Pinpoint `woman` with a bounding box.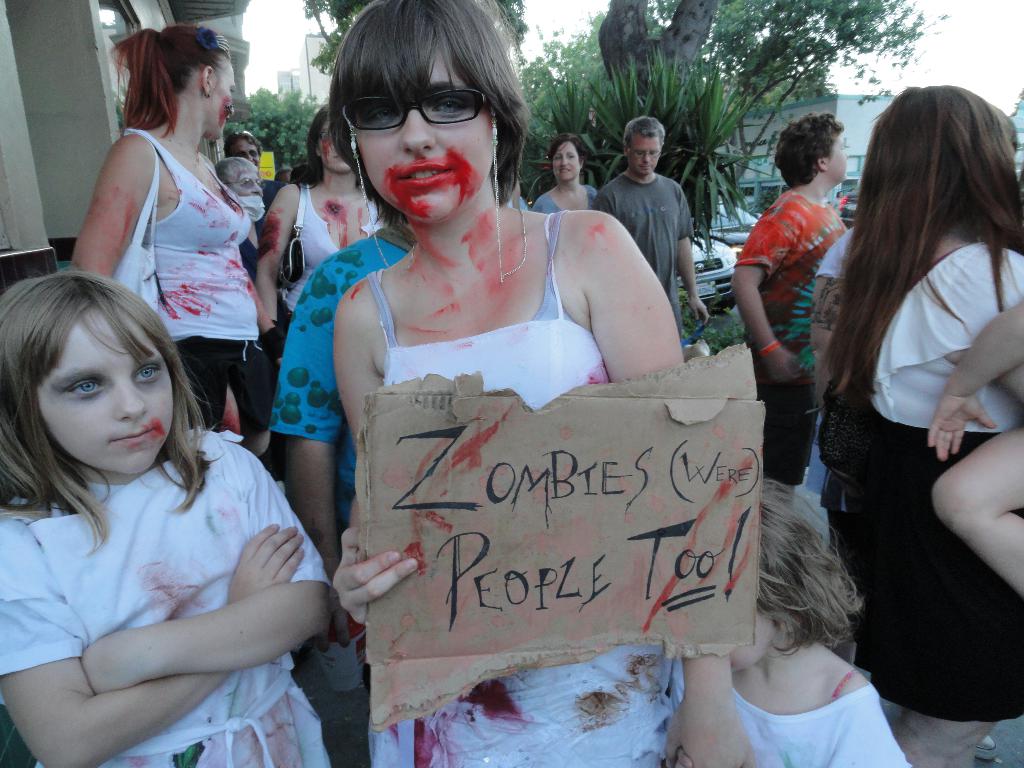
x1=275, y1=77, x2=756, y2=728.
